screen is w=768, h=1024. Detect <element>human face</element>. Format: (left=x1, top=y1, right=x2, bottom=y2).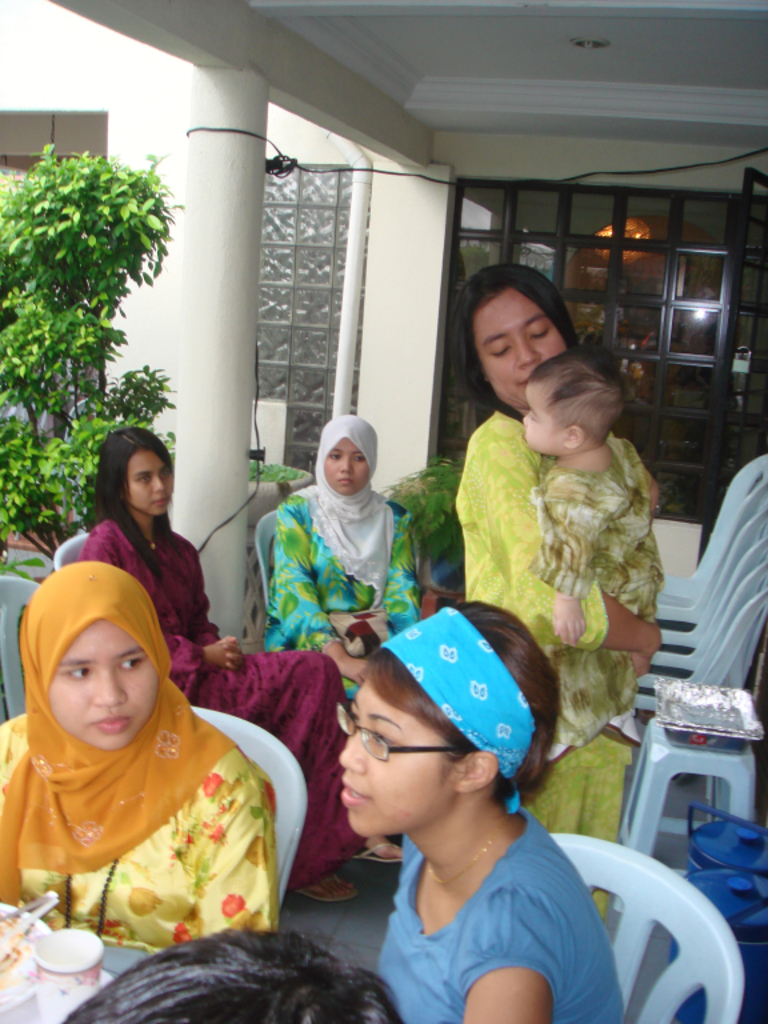
(left=335, top=679, right=448, bottom=837).
